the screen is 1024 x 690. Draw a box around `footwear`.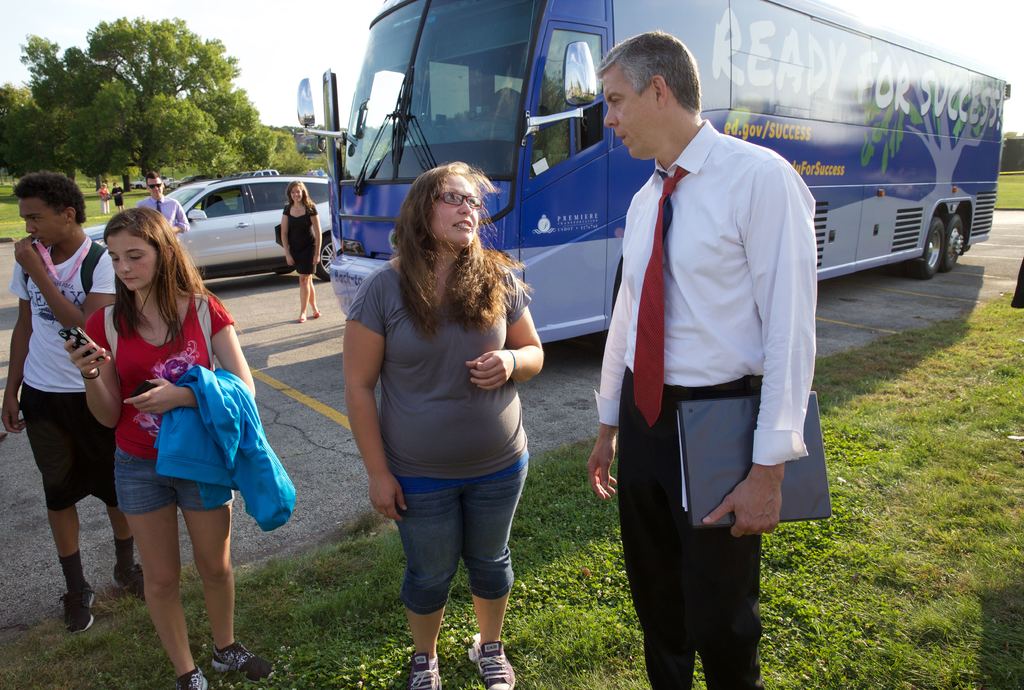
[212,650,280,681].
